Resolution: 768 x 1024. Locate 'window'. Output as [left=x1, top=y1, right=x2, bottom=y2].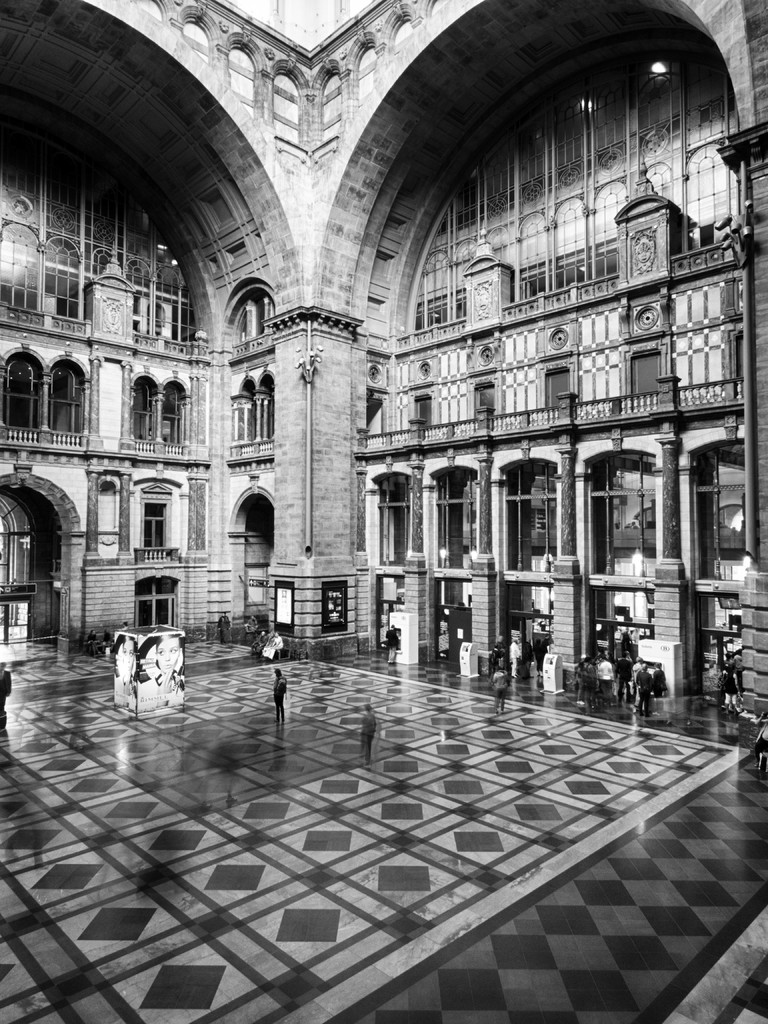
[left=499, top=465, right=557, bottom=570].
